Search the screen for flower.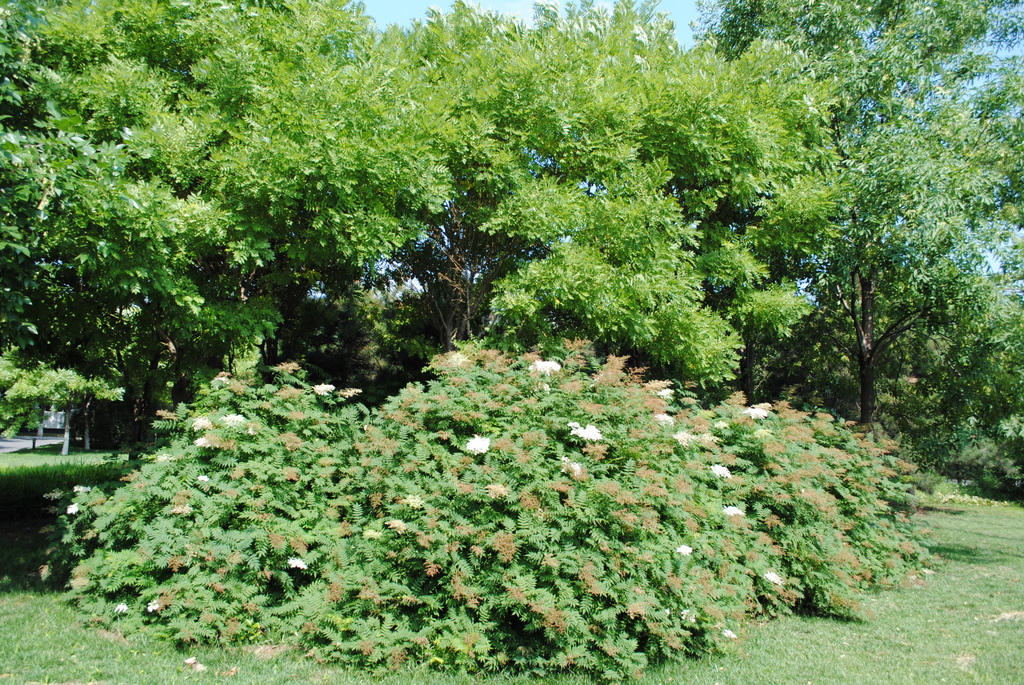
Found at detection(147, 601, 161, 611).
